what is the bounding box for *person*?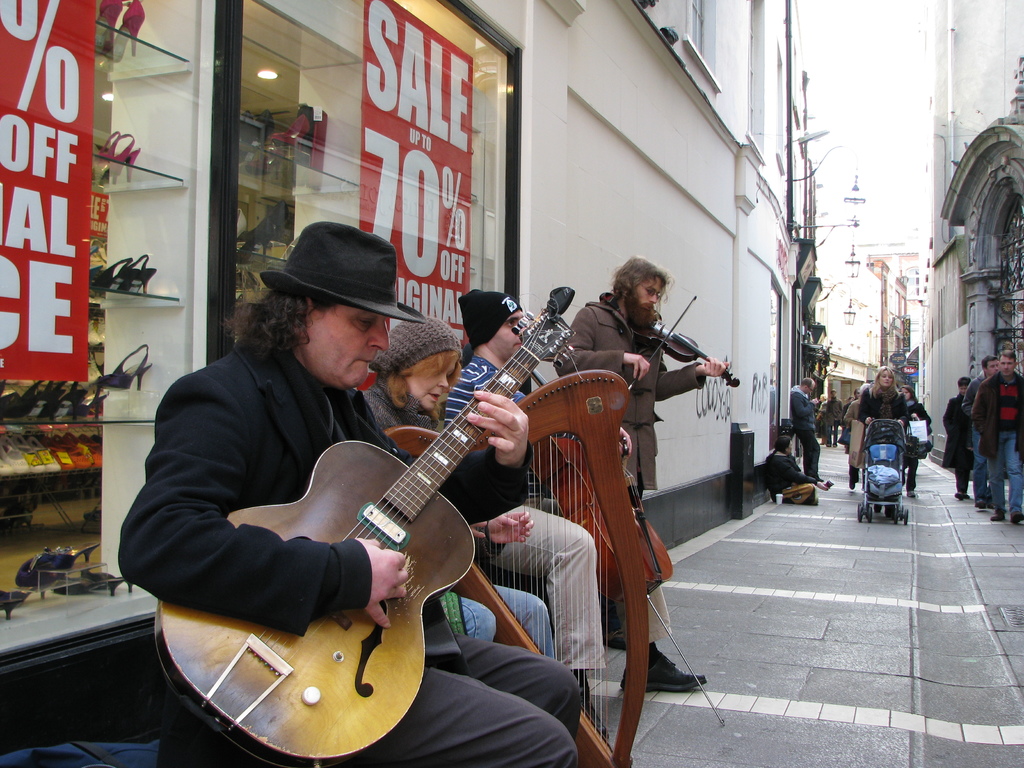
[848,385,869,487].
